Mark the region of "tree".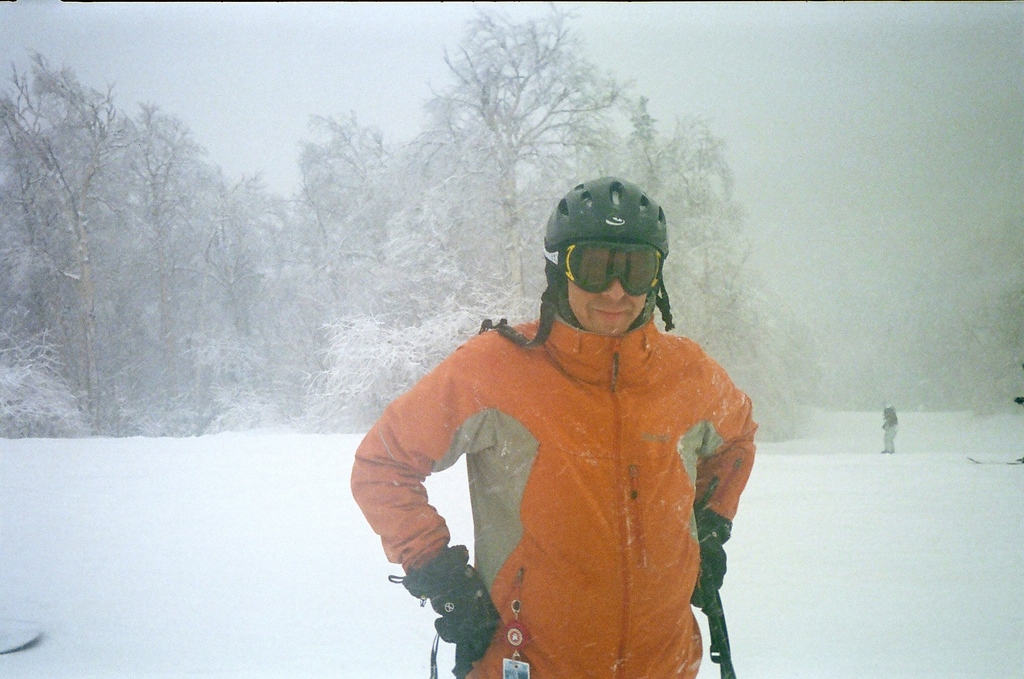
Region: x1=30, y1=70, x2=161, y2=418.
